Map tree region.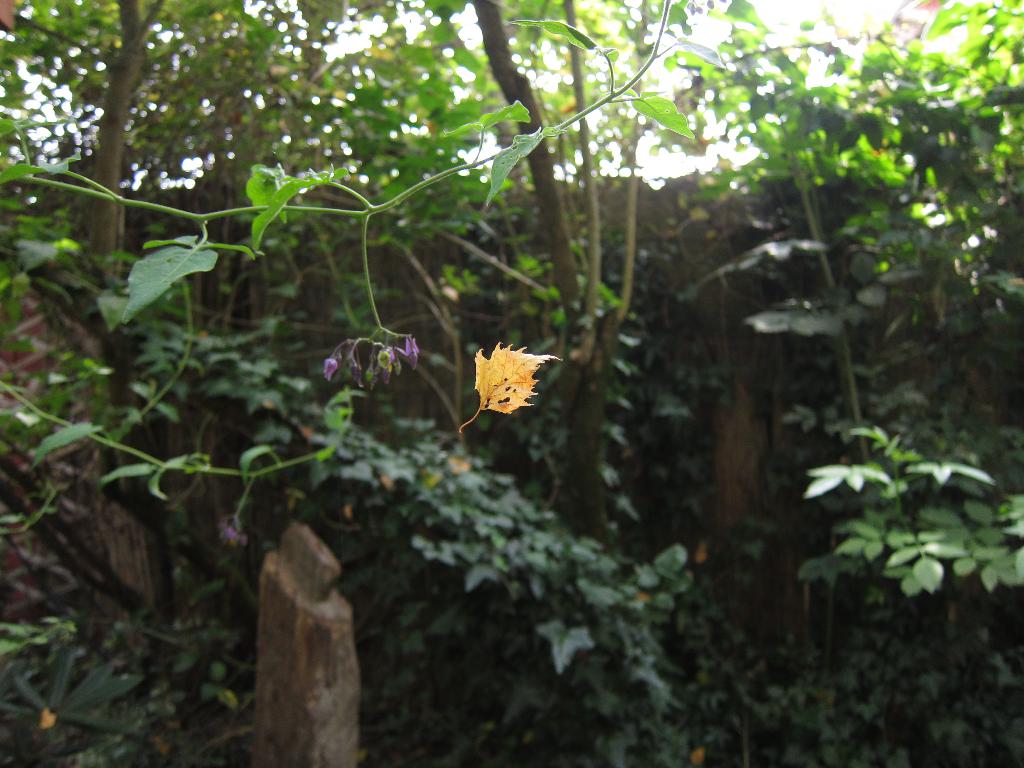
Mapped to x1=0, y1=0, x2=657, y2=602.
